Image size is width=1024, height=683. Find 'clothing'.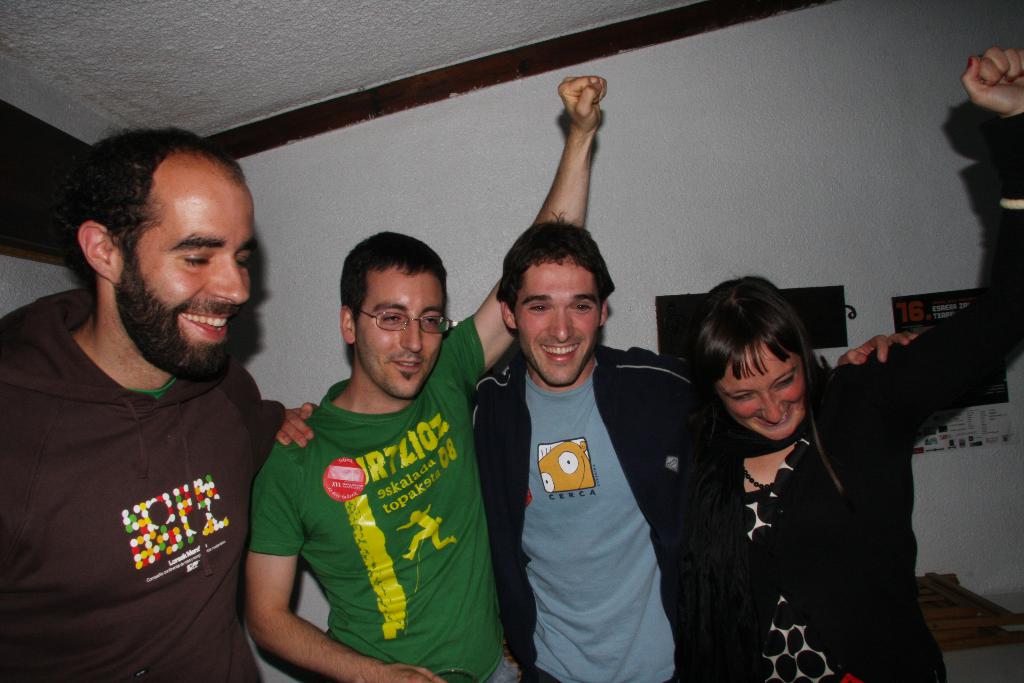
[left=722, top=122, right=1022, bottom=682].
